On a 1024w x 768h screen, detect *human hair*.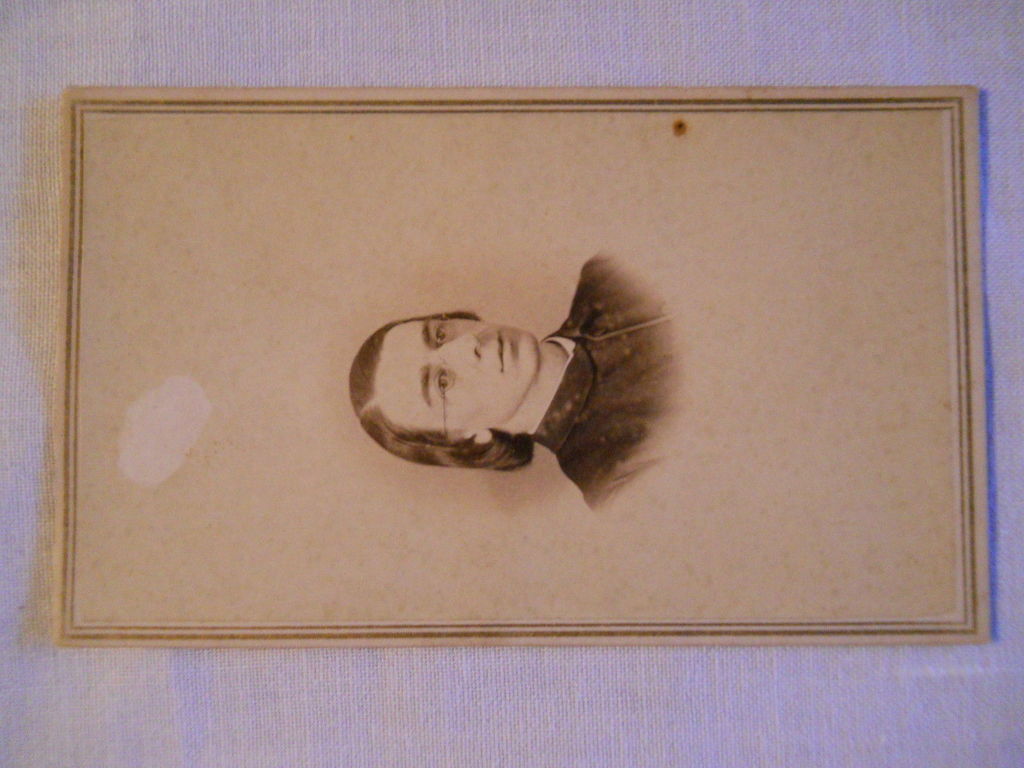
rect(344, 302, 536, 477).
